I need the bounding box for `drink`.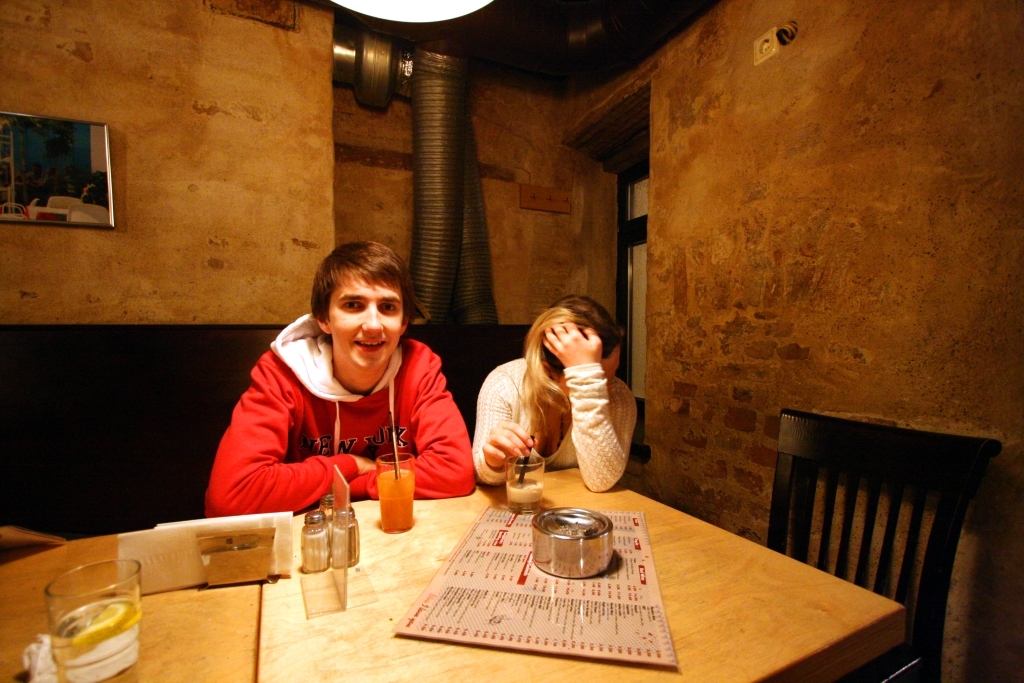
Here it is: 34,561,134,670.
